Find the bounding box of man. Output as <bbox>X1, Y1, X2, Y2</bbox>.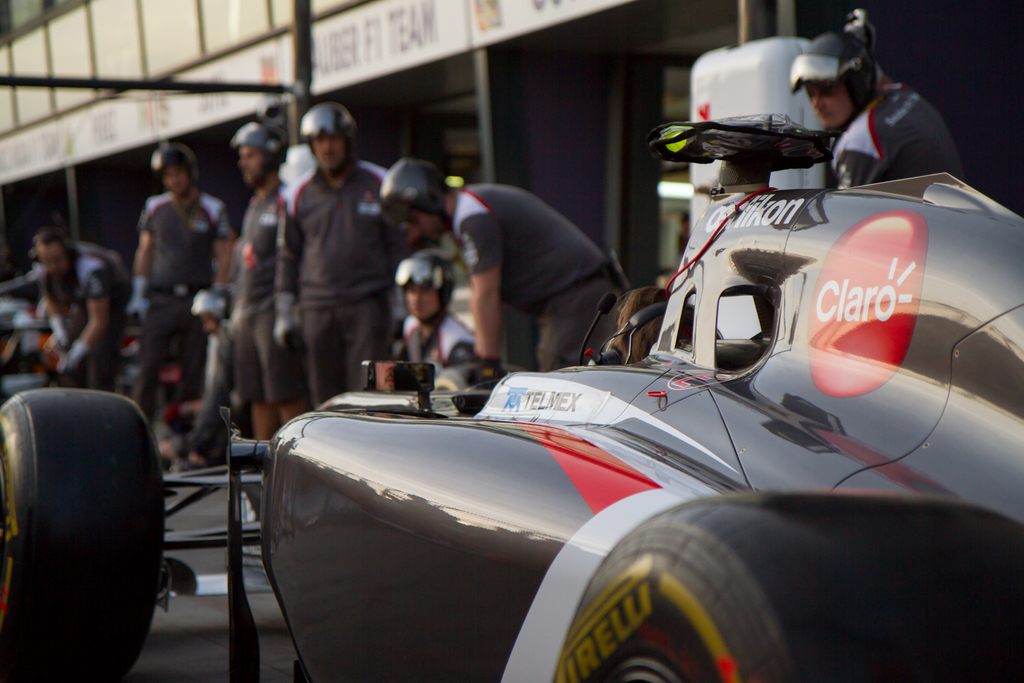
<bbox>230, 119, 308, 444</bbox>.
